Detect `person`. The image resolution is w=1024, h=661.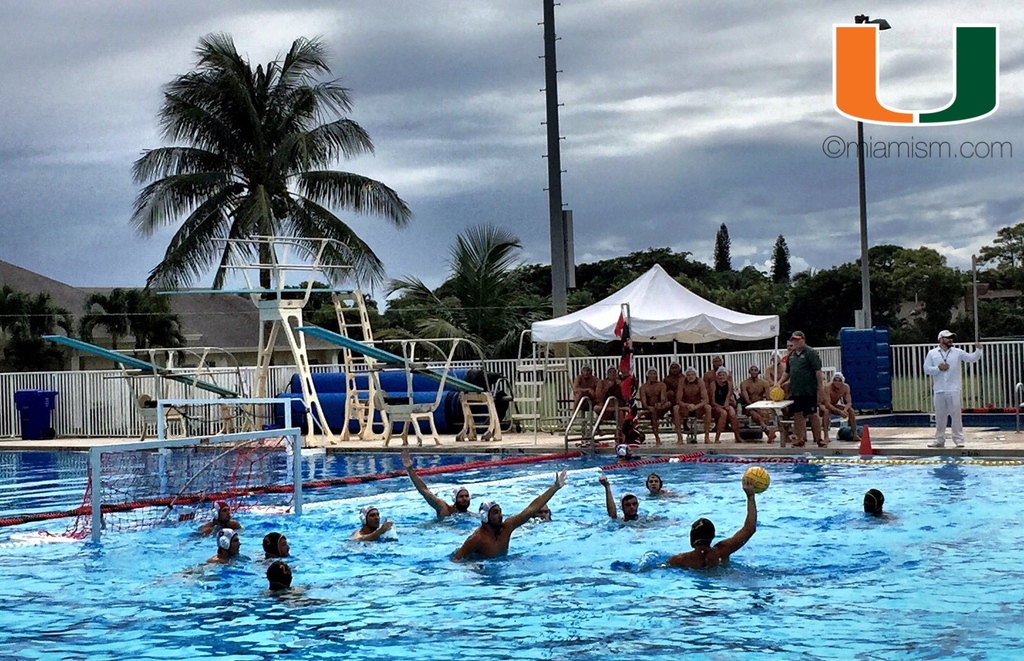
bbox(648, 468, 670, 497).
